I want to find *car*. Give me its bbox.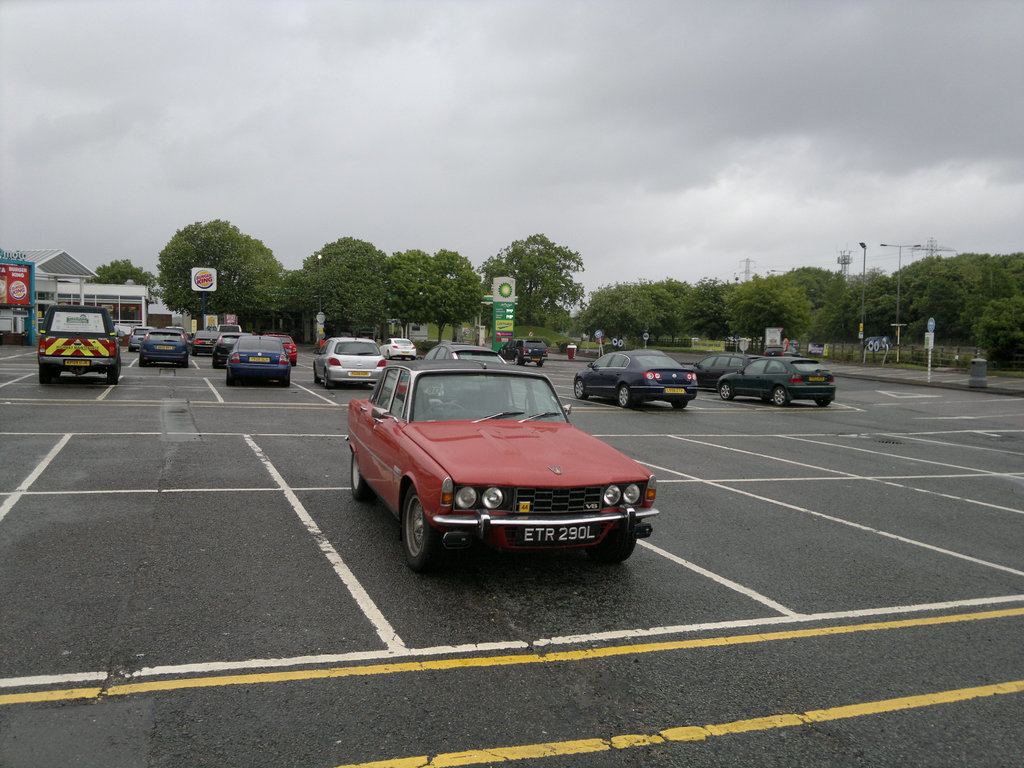
127 317 157 346.
